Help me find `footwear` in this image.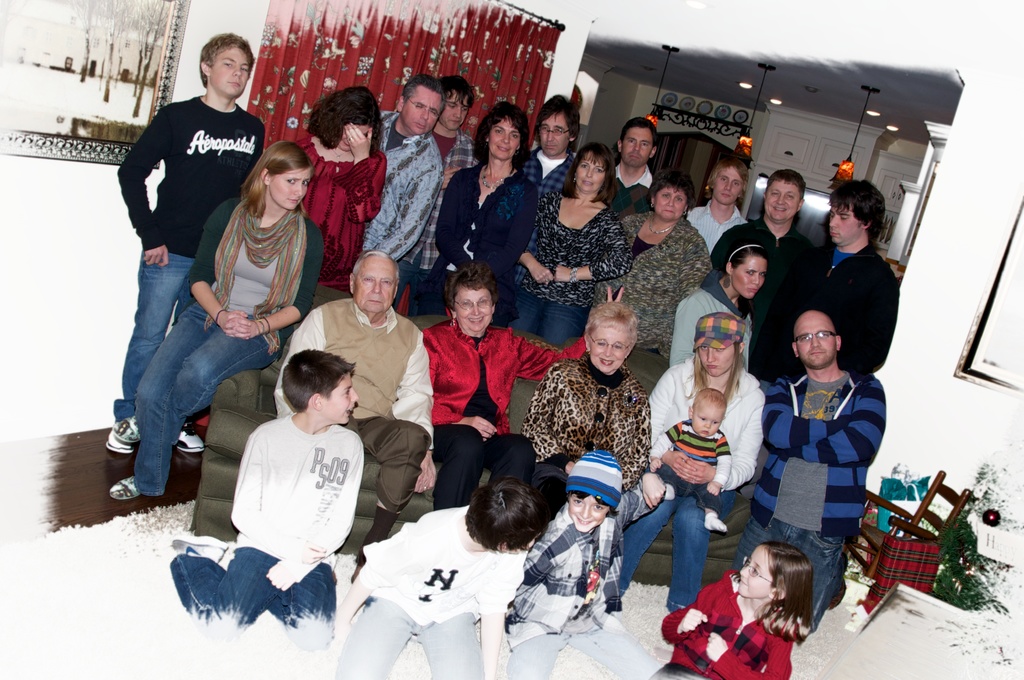
Found it: 109, 432, 129, 459.
